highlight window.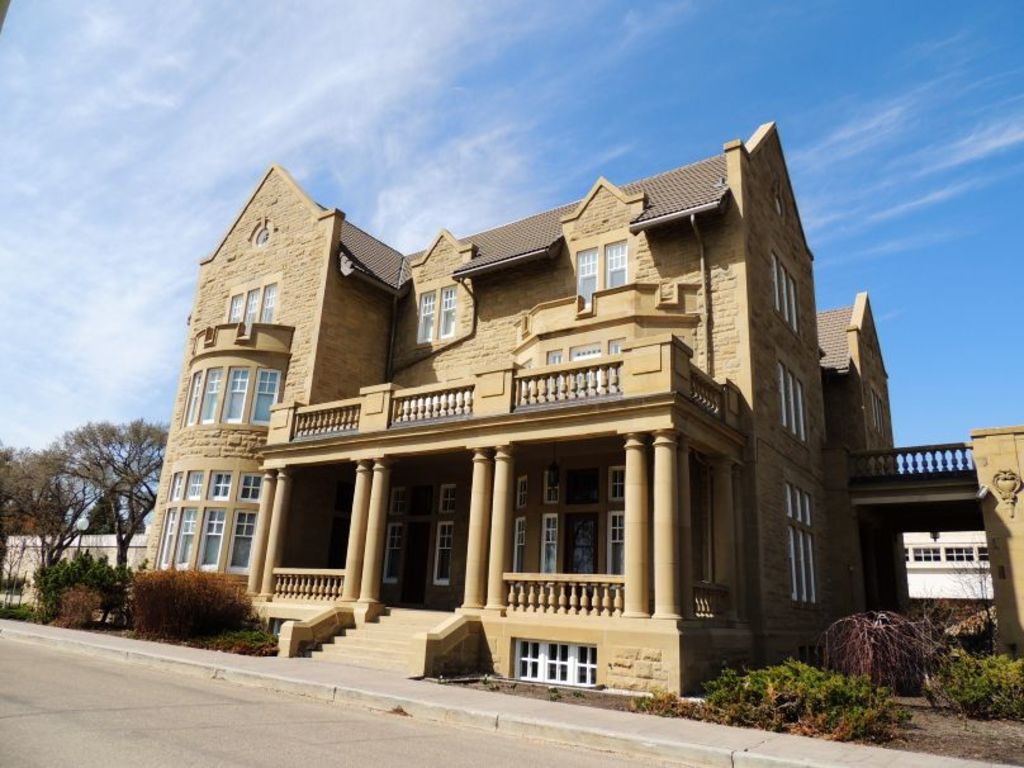
Highlighted region: crop(776, 359, 805, 437).
